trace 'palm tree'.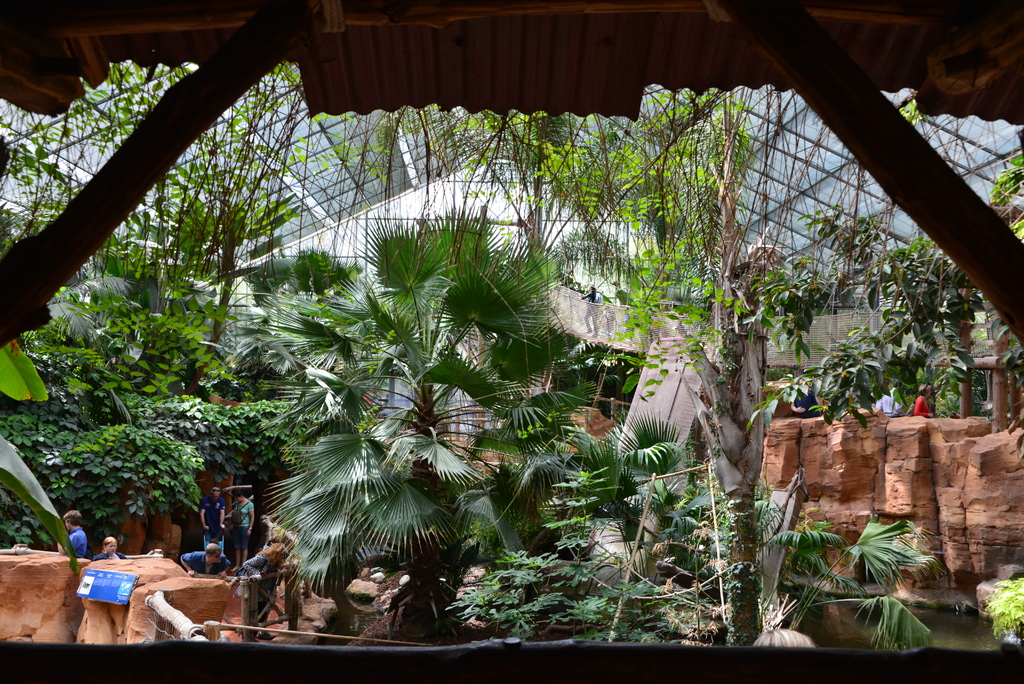
Traced to (481,237,558,436).
